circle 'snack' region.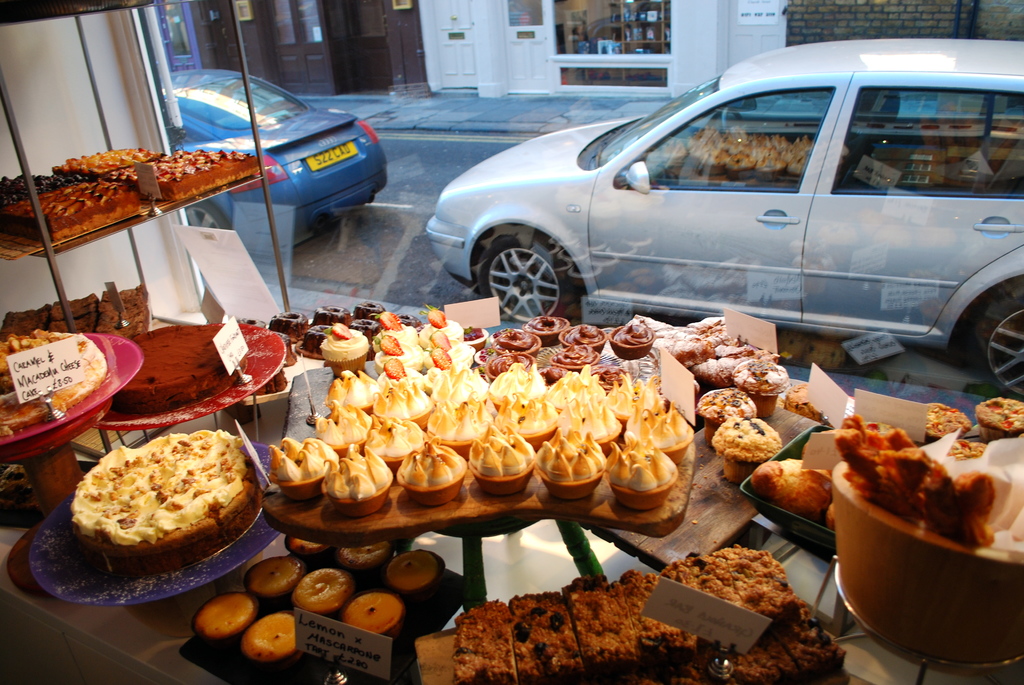
Region: 193:597:252:645.
